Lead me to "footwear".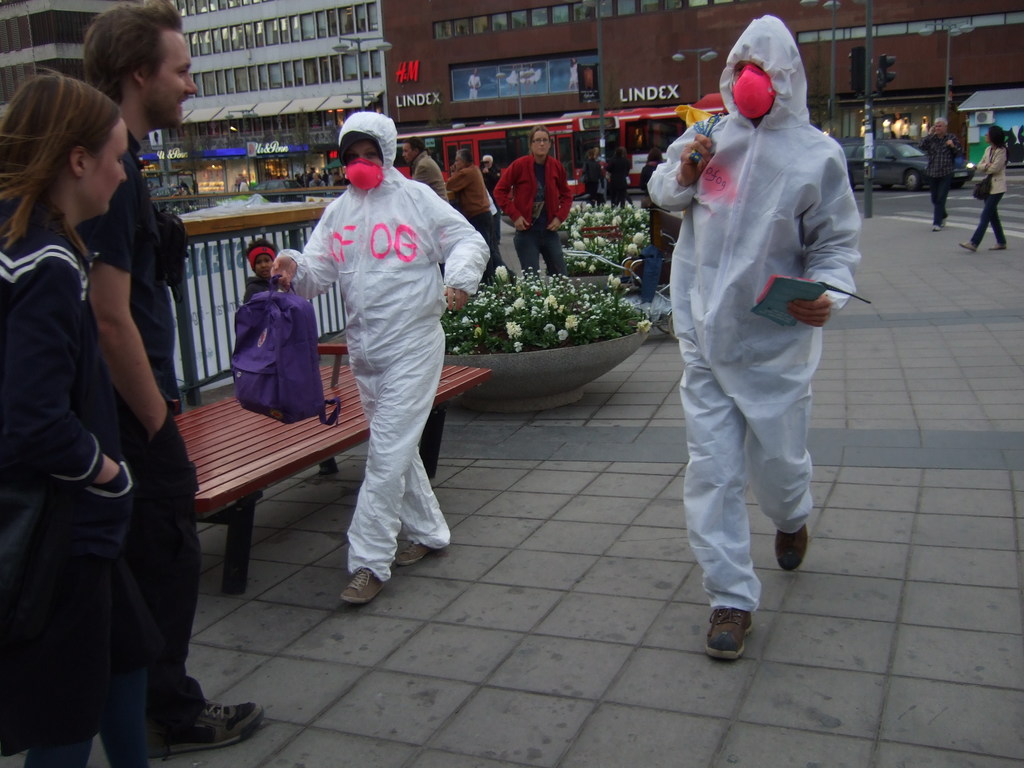
Lead to bbox=[959, 239, 977, 253].
